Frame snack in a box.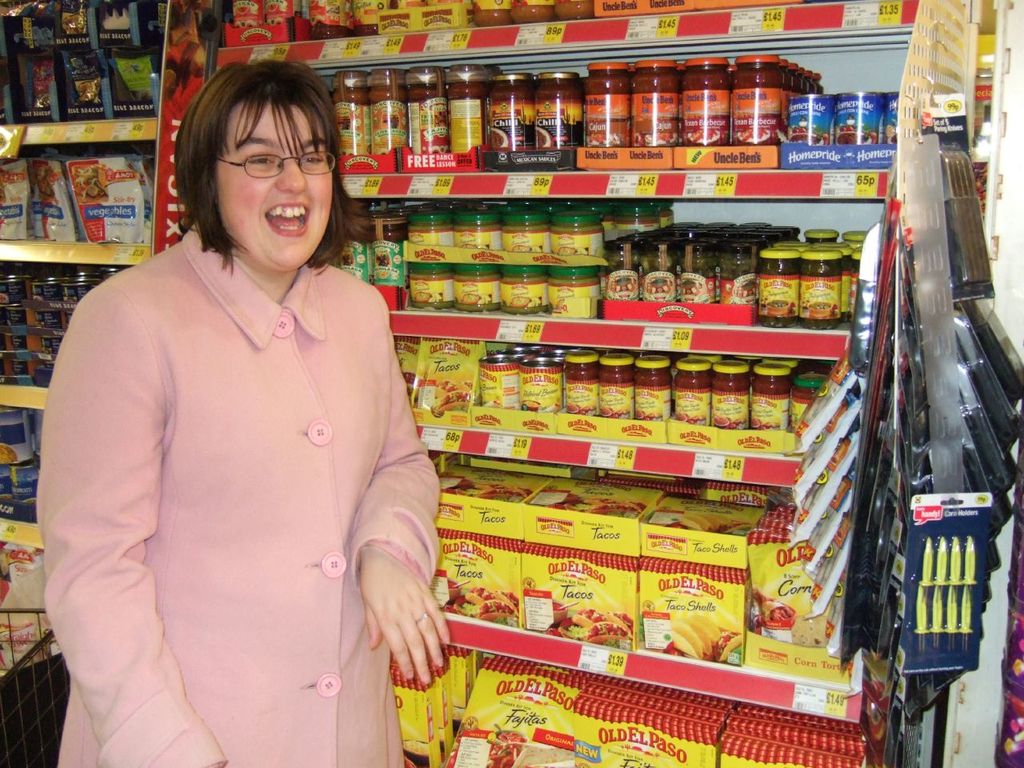
locate(546, 605, 631, 641).
